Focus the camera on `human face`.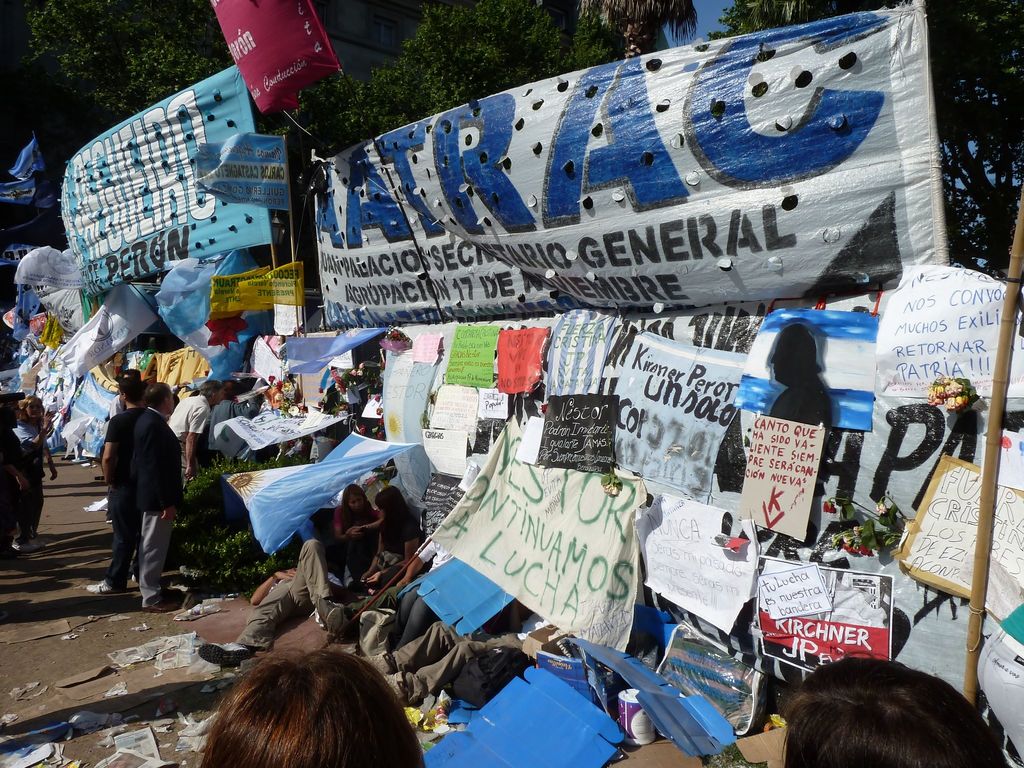
Focus region: {"x1": 216, "y1": 388, "x2": 223, "y2": 405}.
